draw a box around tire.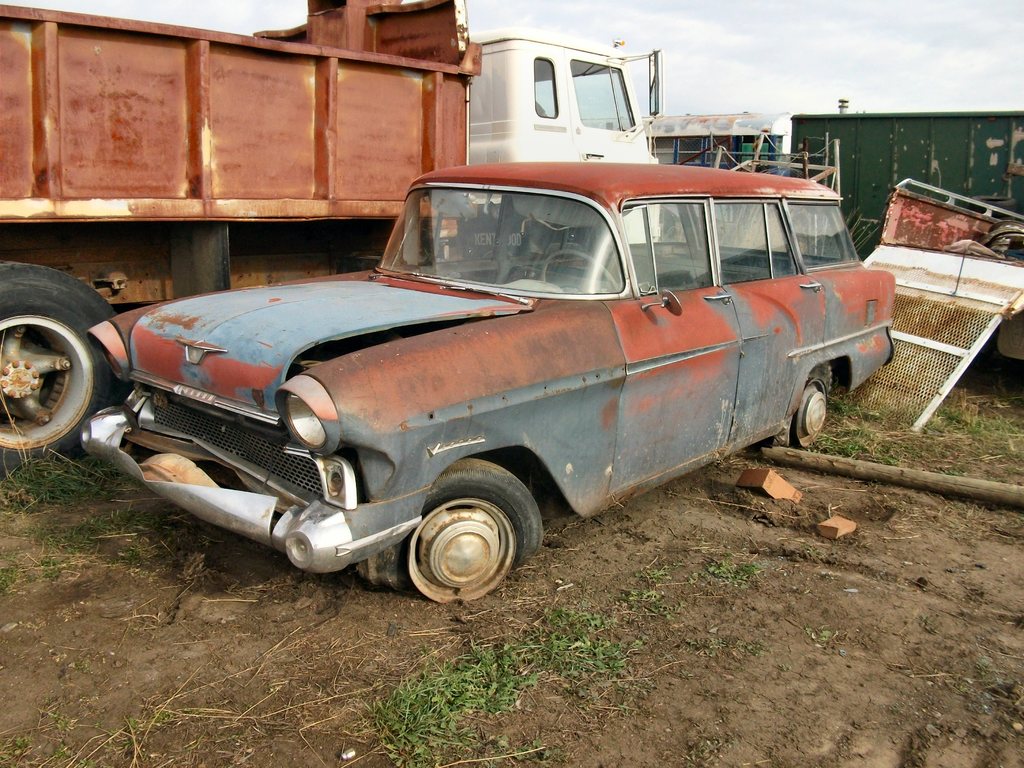
0/264/115/465.
